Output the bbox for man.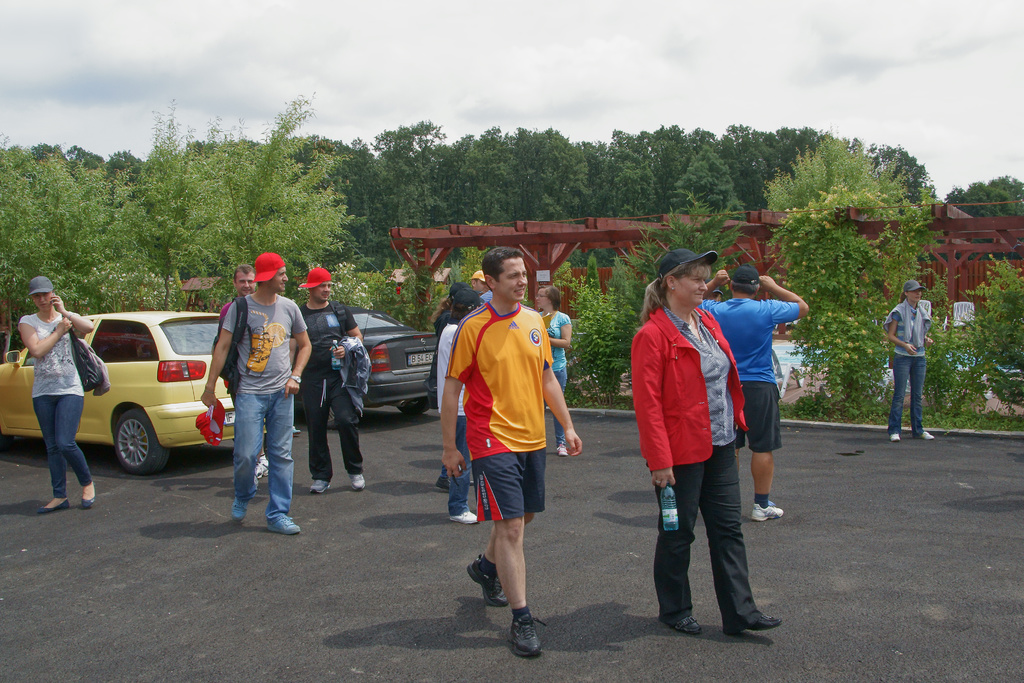
pyautogui.locateOnScreen(698, 266, 811, 521).
